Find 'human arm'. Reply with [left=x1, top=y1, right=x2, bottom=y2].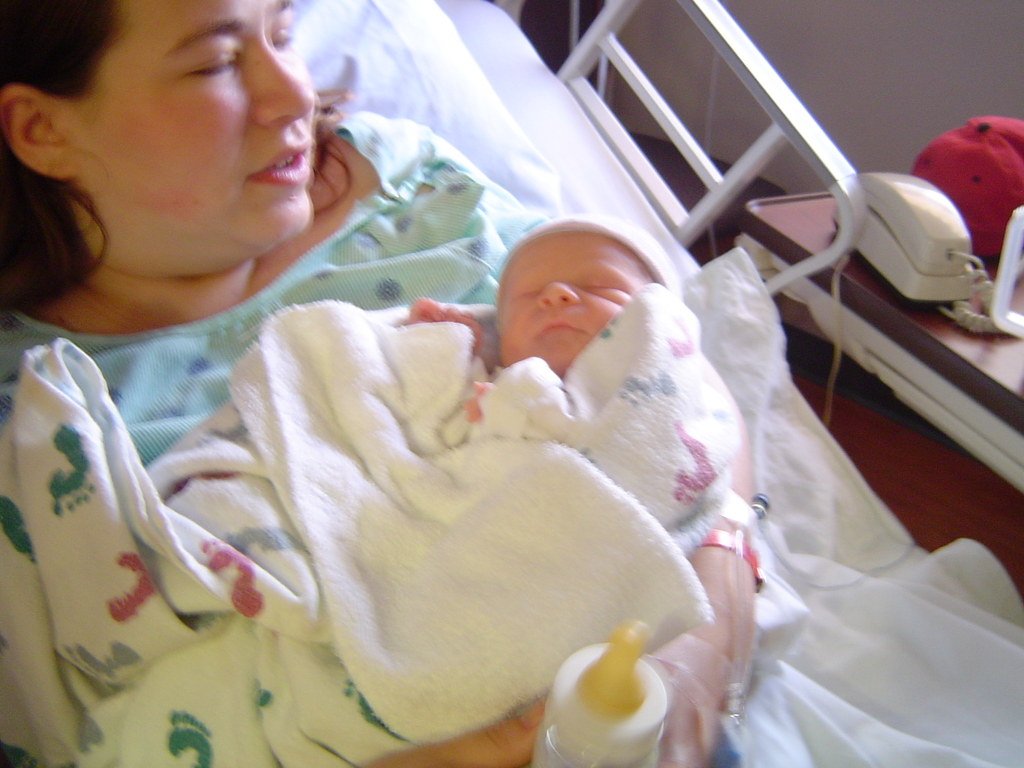
[left=641, top=347, right=760, bottom=767].
